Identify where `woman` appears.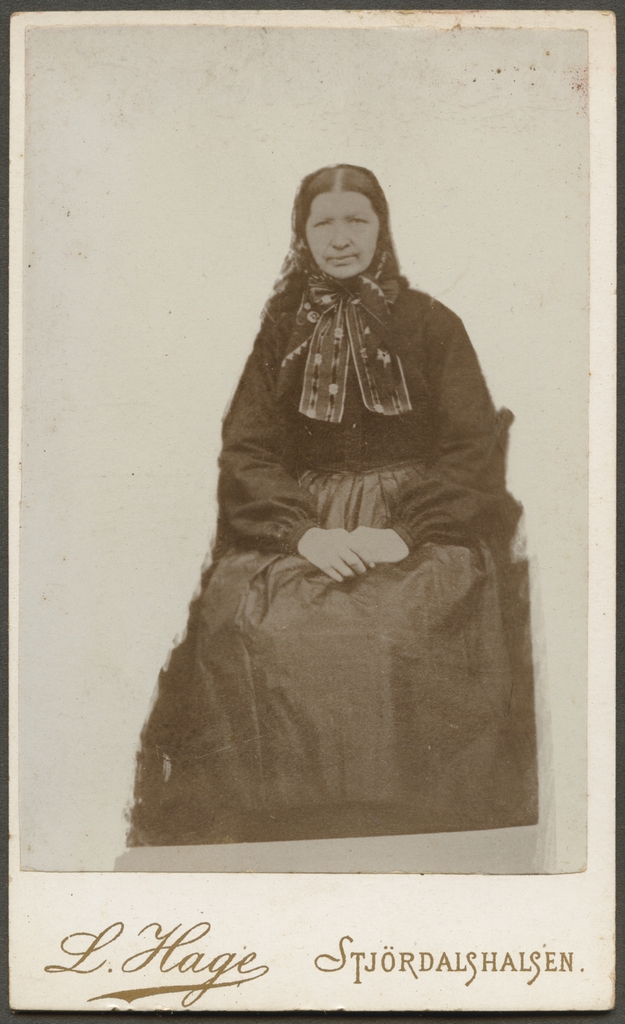
Appears at bbox=[125, 157, 537, 834].
